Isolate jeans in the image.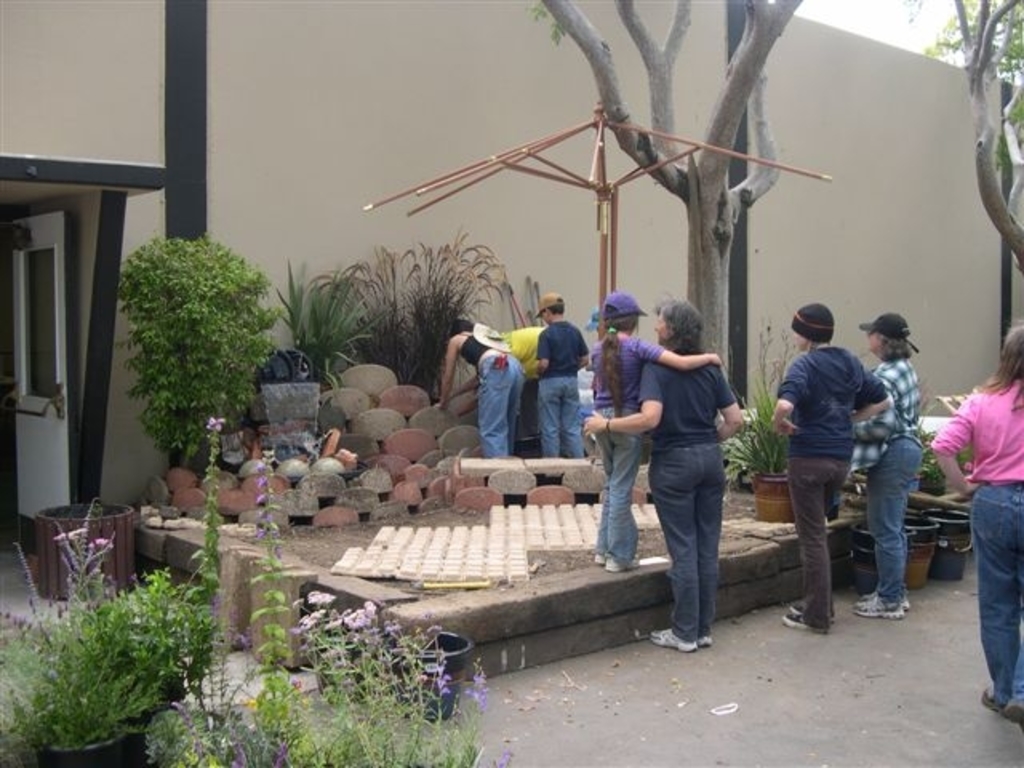
Isolated region: 480 354 525 458.
